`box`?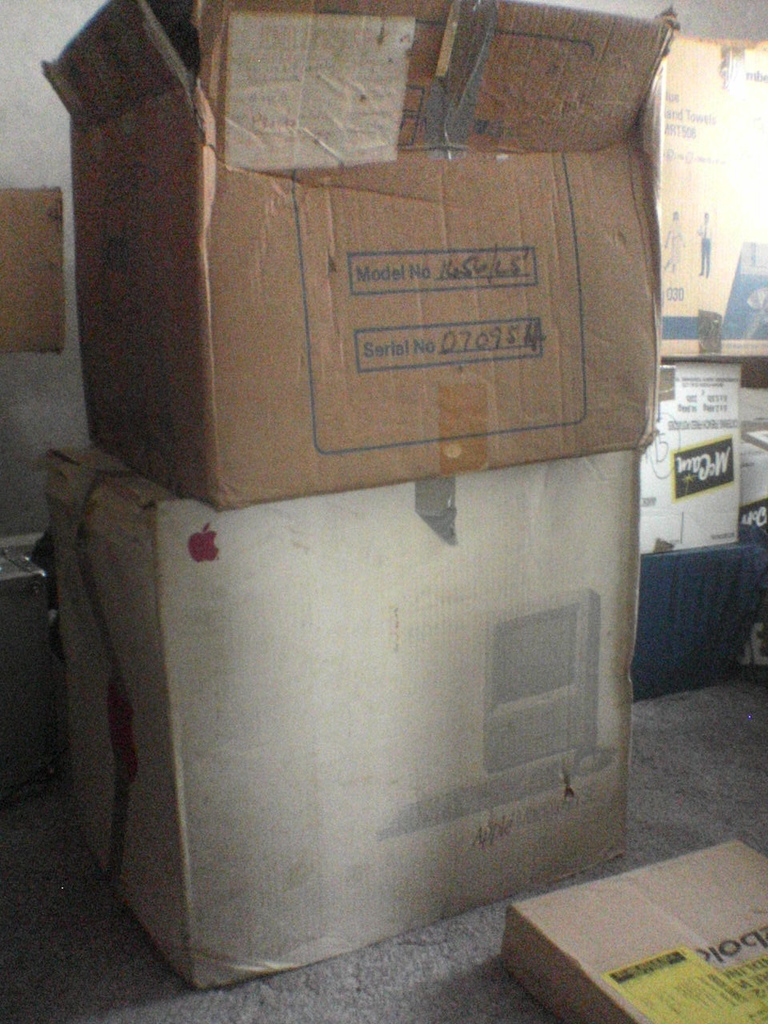
<region>746, 394, 767, 546</region>
